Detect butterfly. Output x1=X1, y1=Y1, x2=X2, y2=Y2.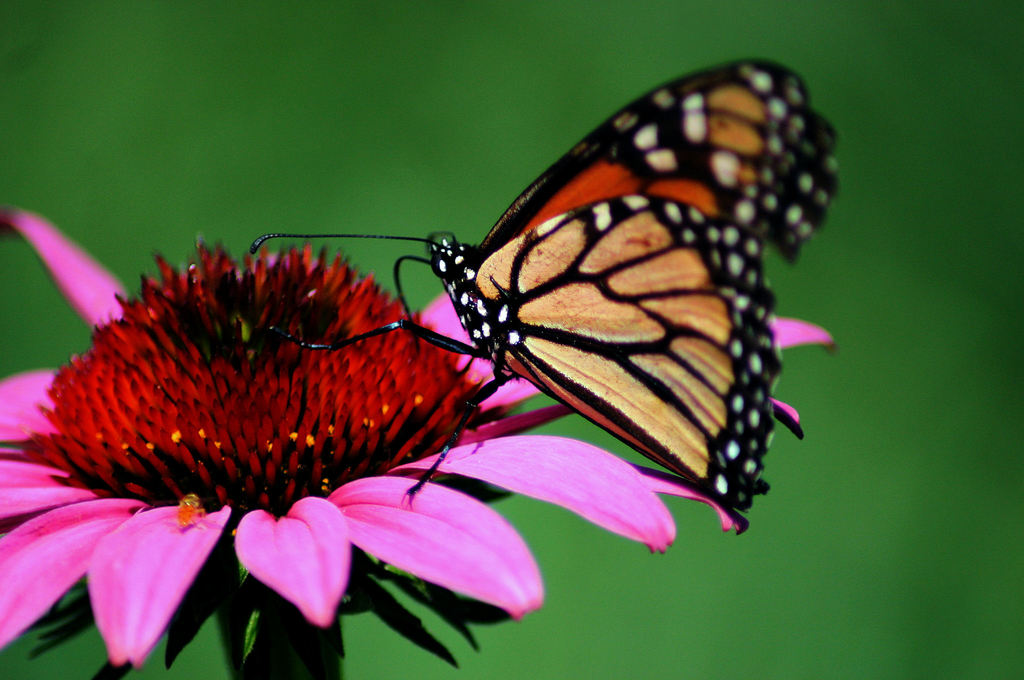
x1=194, y1=56, x2=803, y2=570.
